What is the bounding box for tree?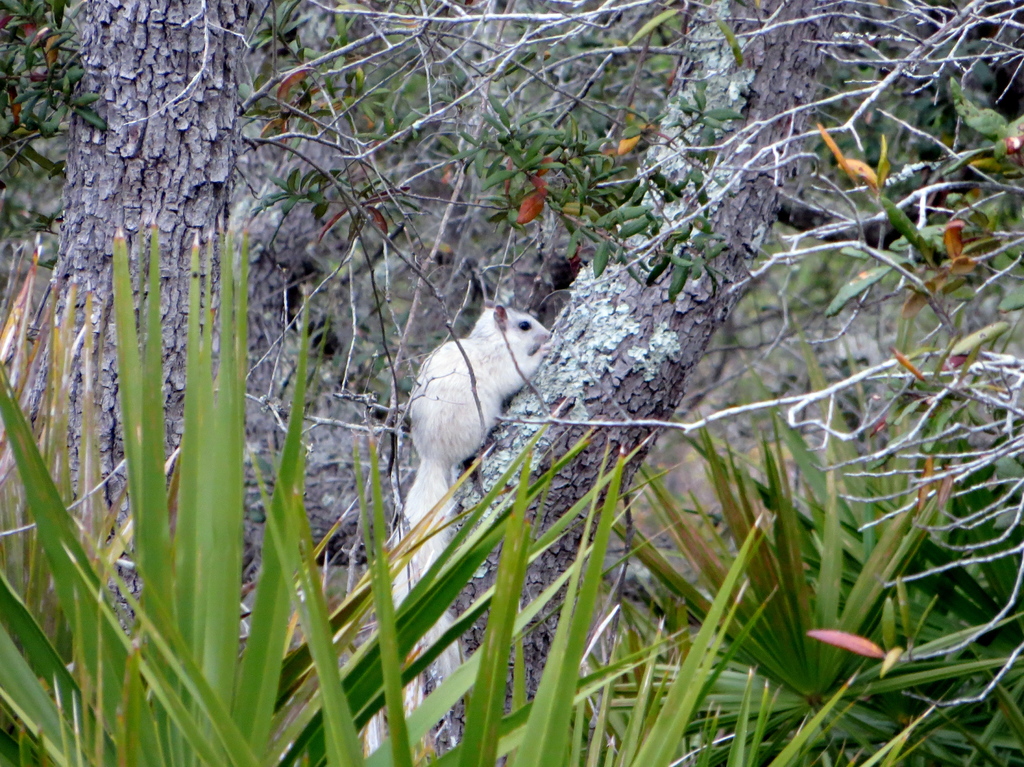
[45,0,285,764].
